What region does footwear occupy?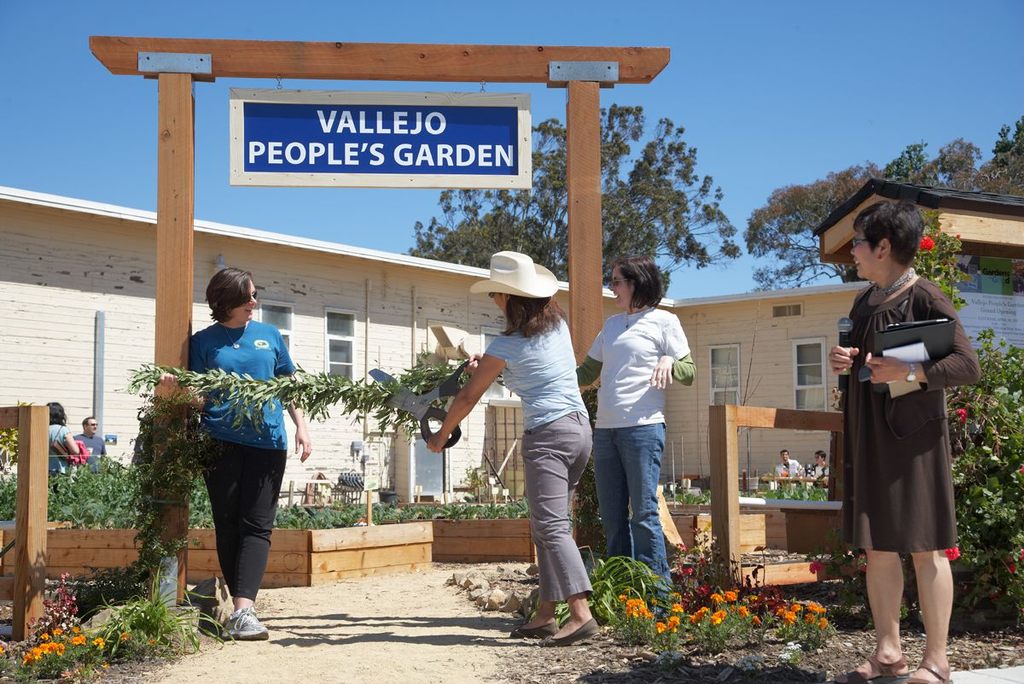
crop(513, 622, 556, 638).
